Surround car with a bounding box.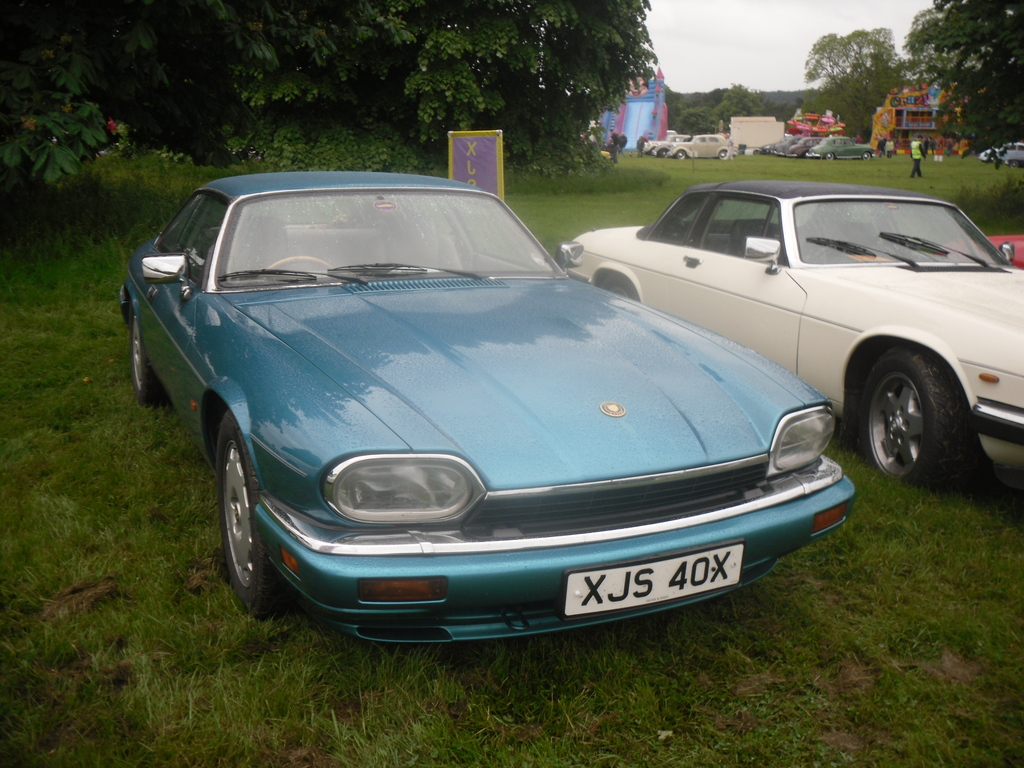
<box>938,233,1021,268</box>.
